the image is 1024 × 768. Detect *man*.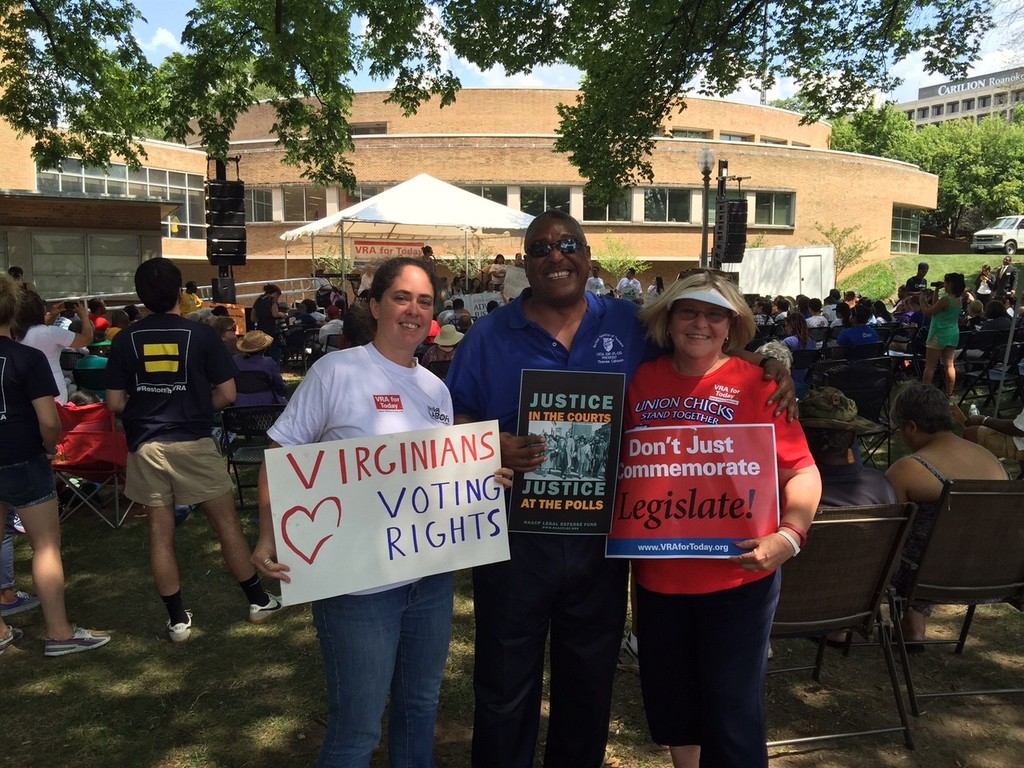
Detection: Rect(580, 268, 606, 294).
